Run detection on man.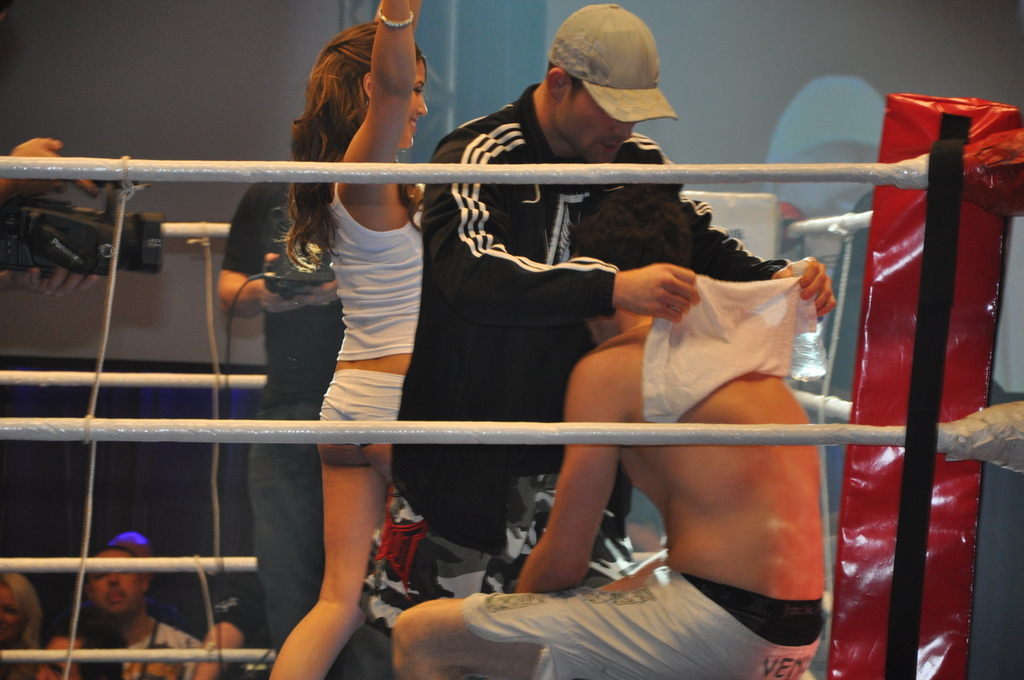
Result: (left=389, top=181, right=830, bottom=679).
